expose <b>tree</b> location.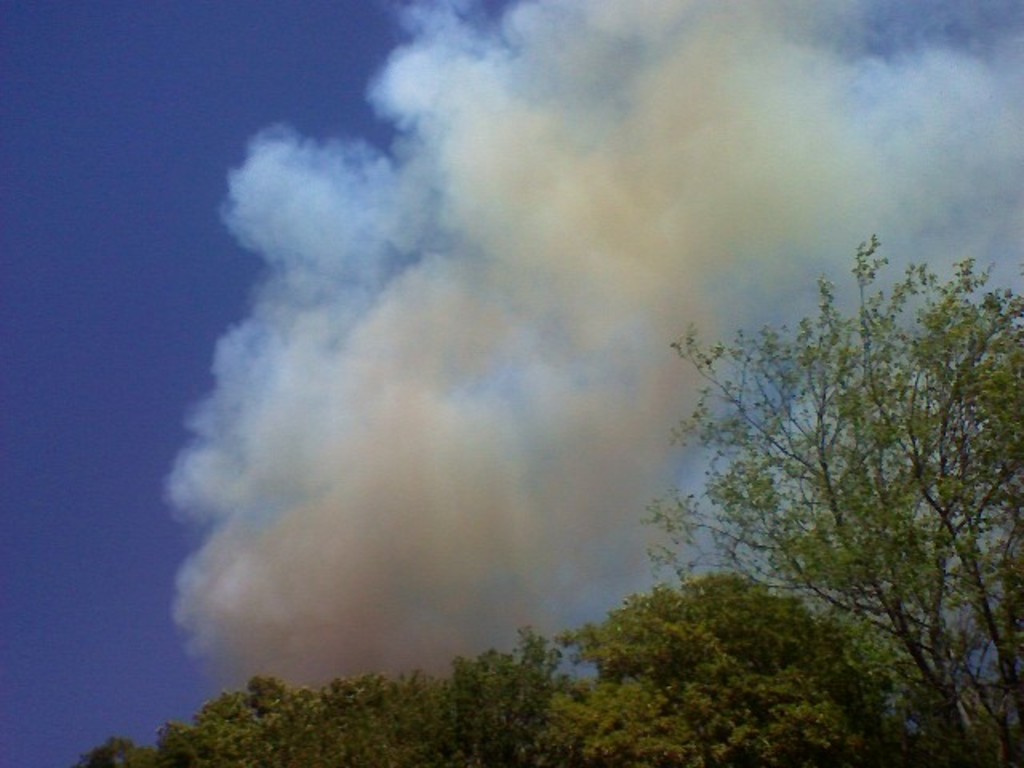
Exposed at l=645, t=232, r=1022, b=766.
